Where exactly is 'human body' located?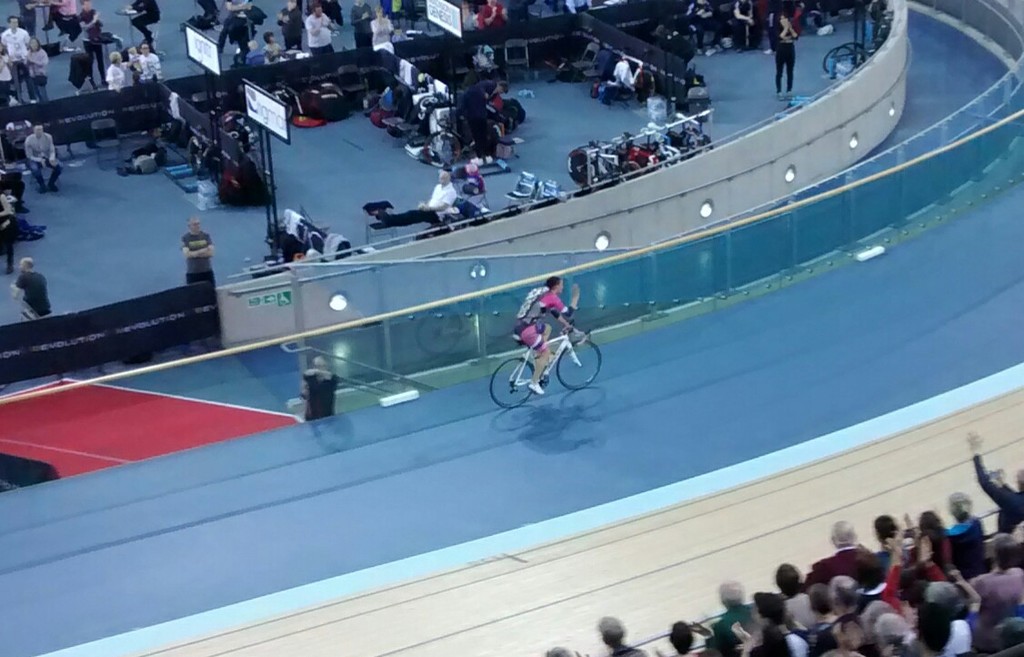
Its bounding box is <region>135, 56, 162, 85</region>.
